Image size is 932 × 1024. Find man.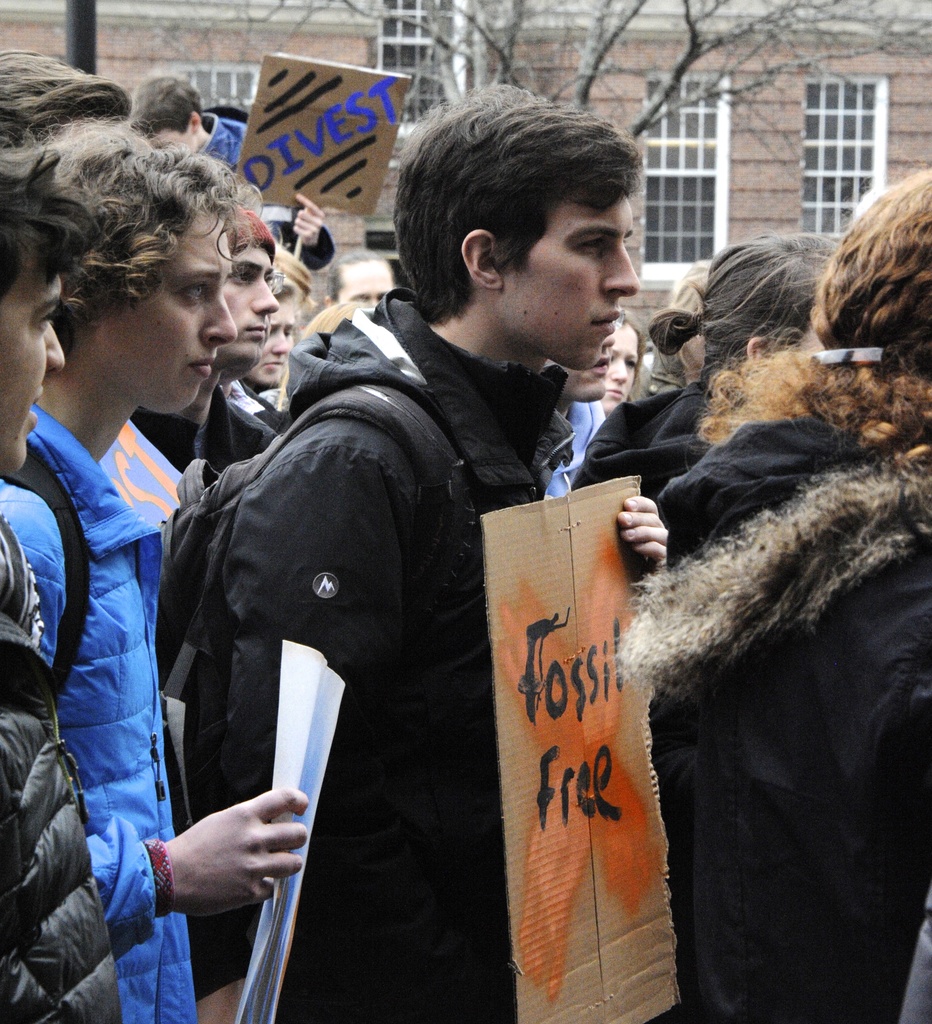
Rect(224, 168, 282, 442).
